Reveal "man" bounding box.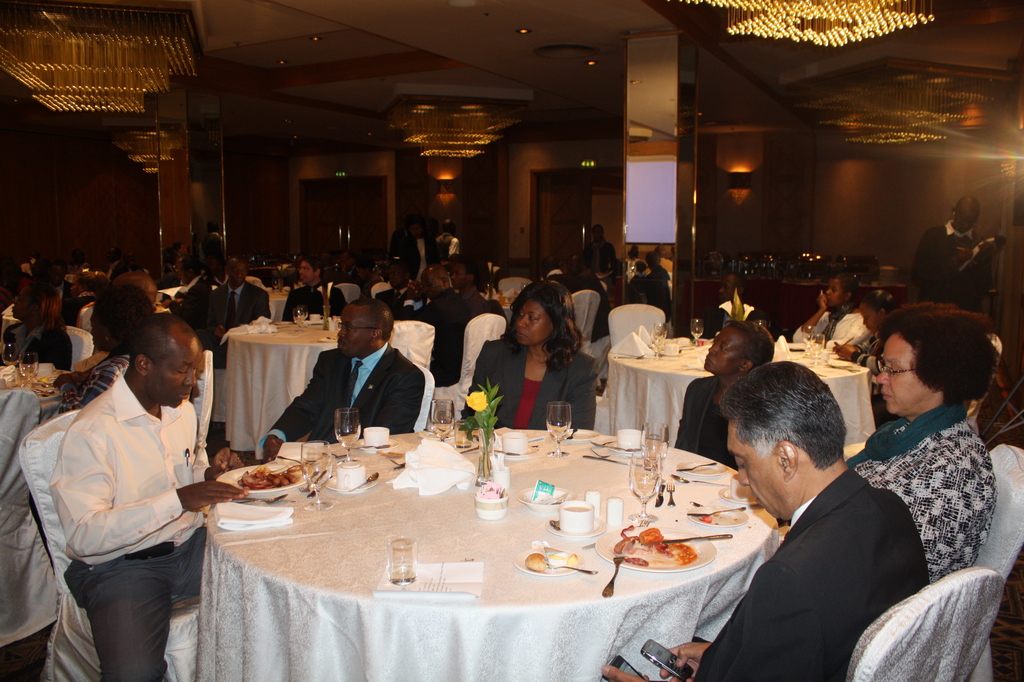
Revealed: (540, 256, 565, 277).
